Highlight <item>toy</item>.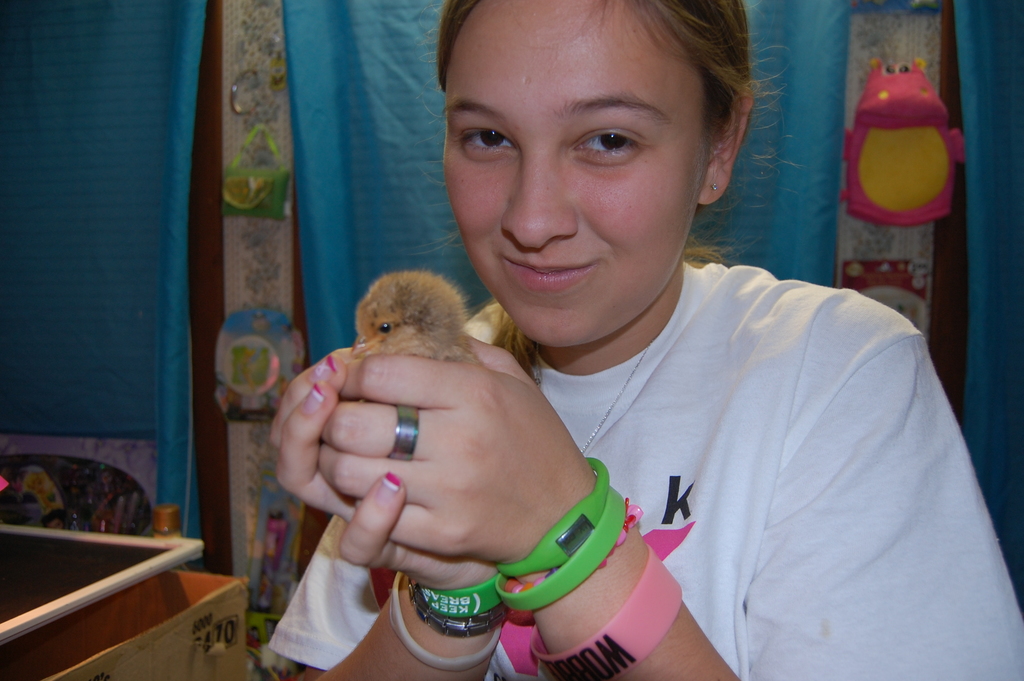
Highlighted region: [221,117,313,226].
